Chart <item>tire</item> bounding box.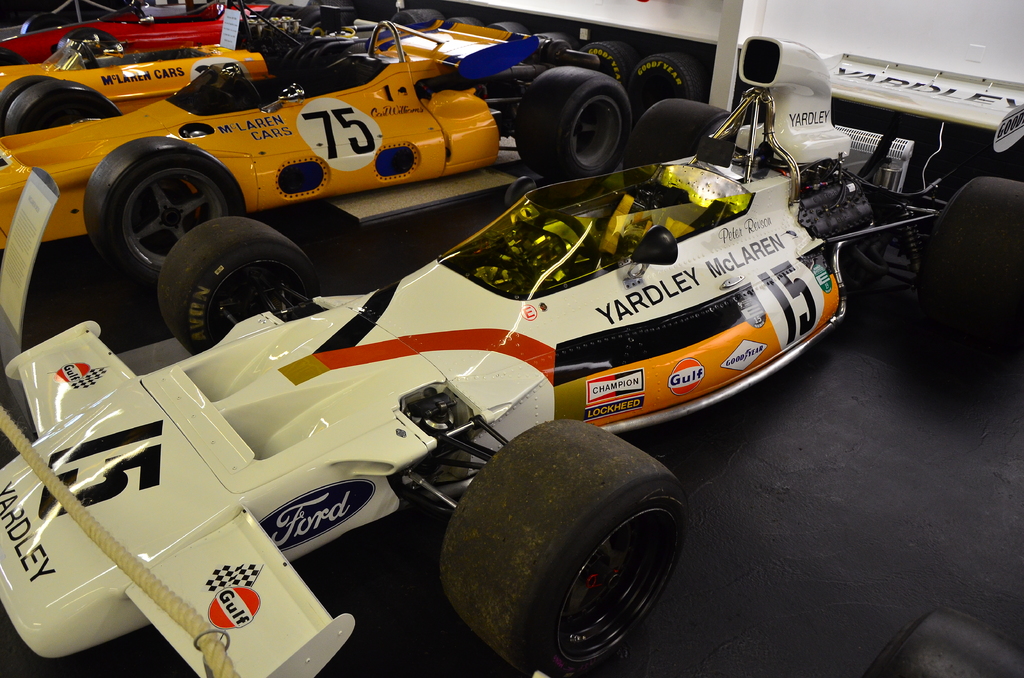
Charted: select_region(0, 70, 50, 108).
